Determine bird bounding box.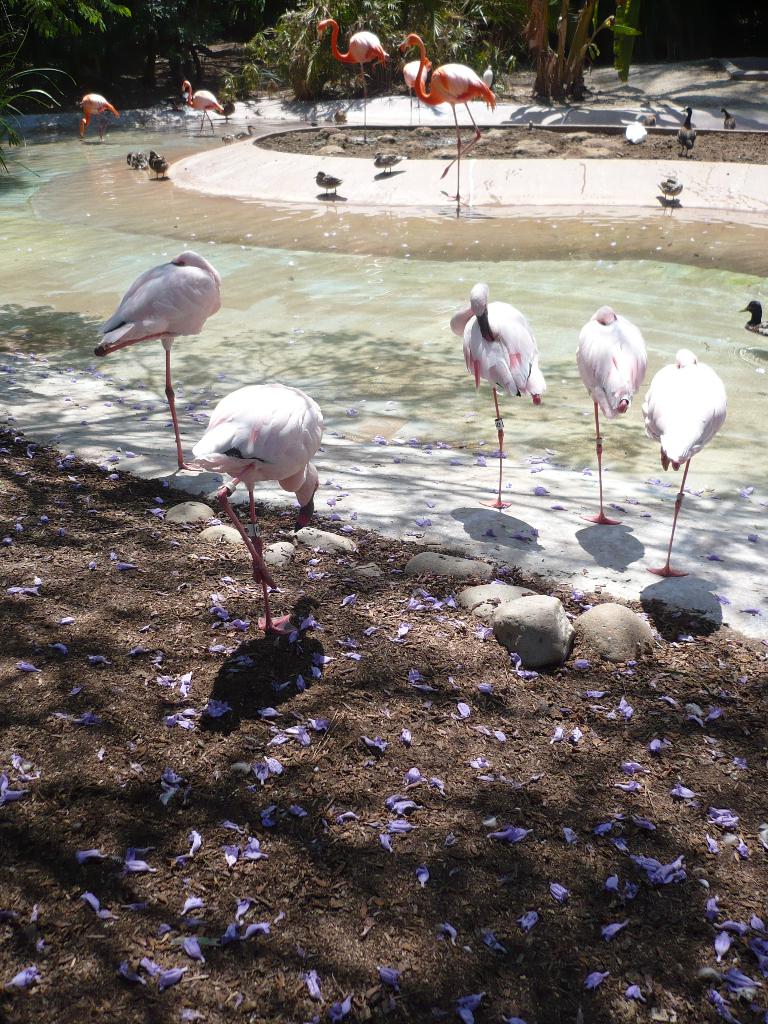
Determined: x1=657 y1=170 x2=682 y2=205.
